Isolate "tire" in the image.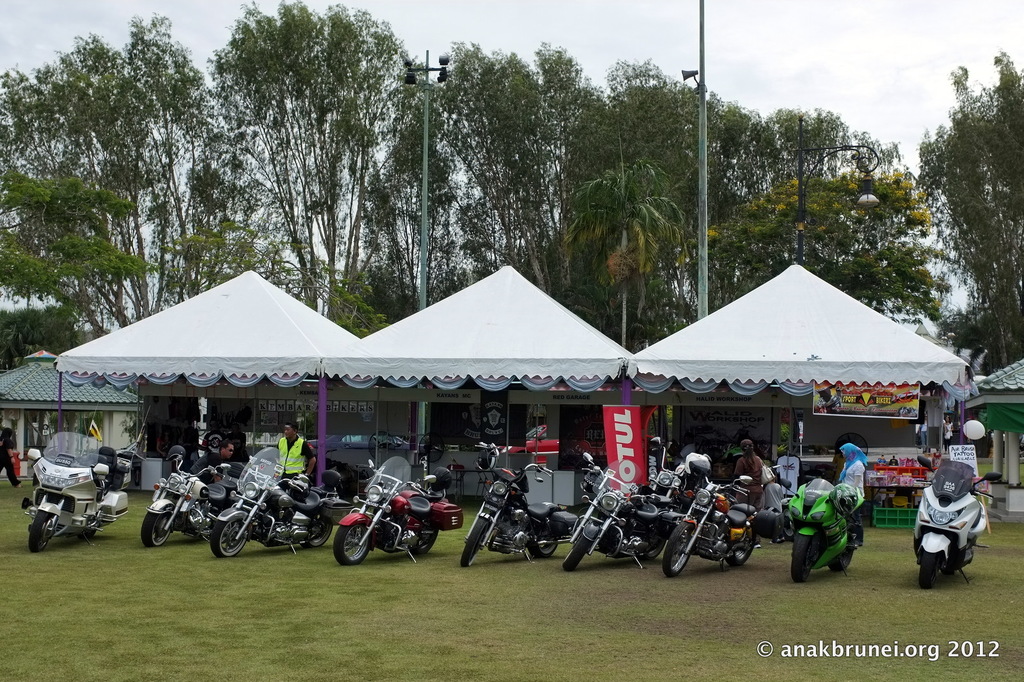
Isolated region: (562, 537, 595, 572).
